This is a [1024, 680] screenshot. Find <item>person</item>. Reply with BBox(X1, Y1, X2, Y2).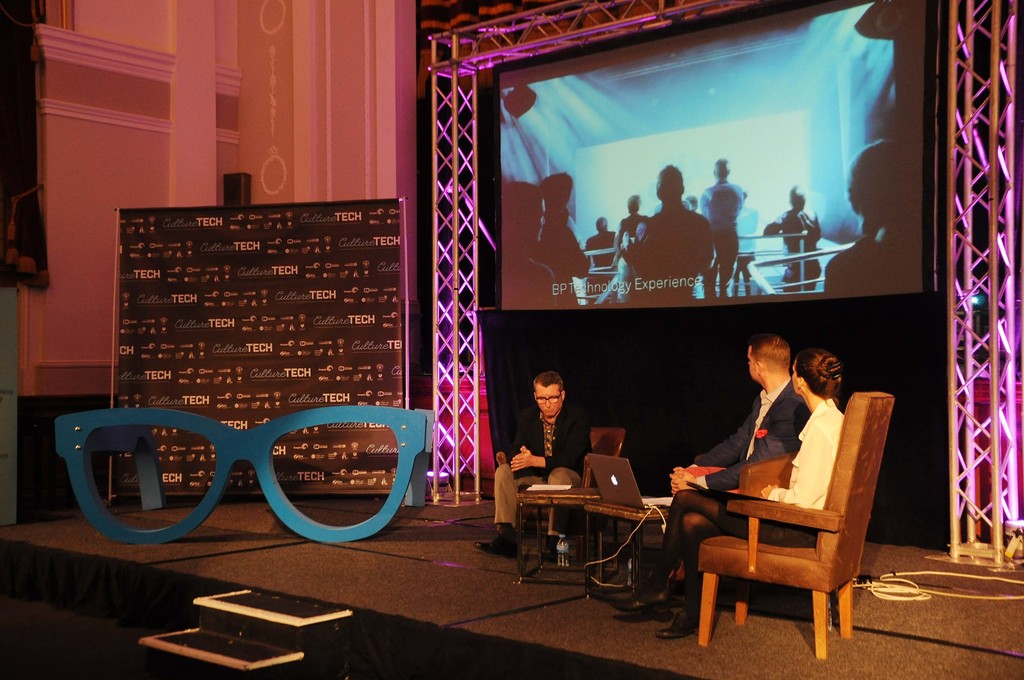
BBox(500, 83, 584, 218).
